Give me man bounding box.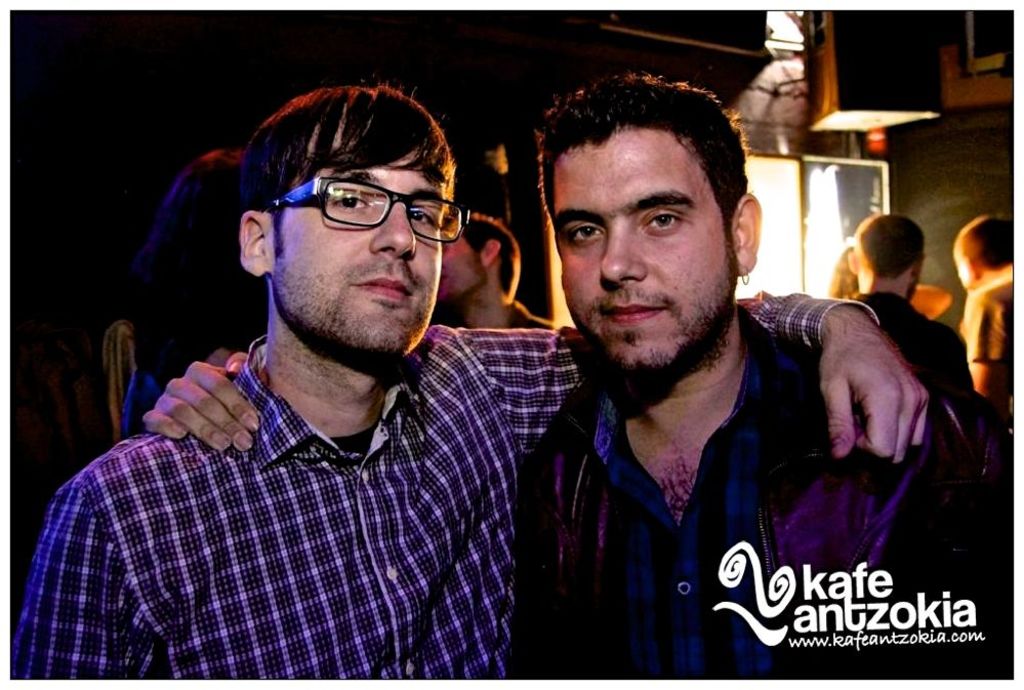
[left=950, top=215, right=1017, bottom=415].
